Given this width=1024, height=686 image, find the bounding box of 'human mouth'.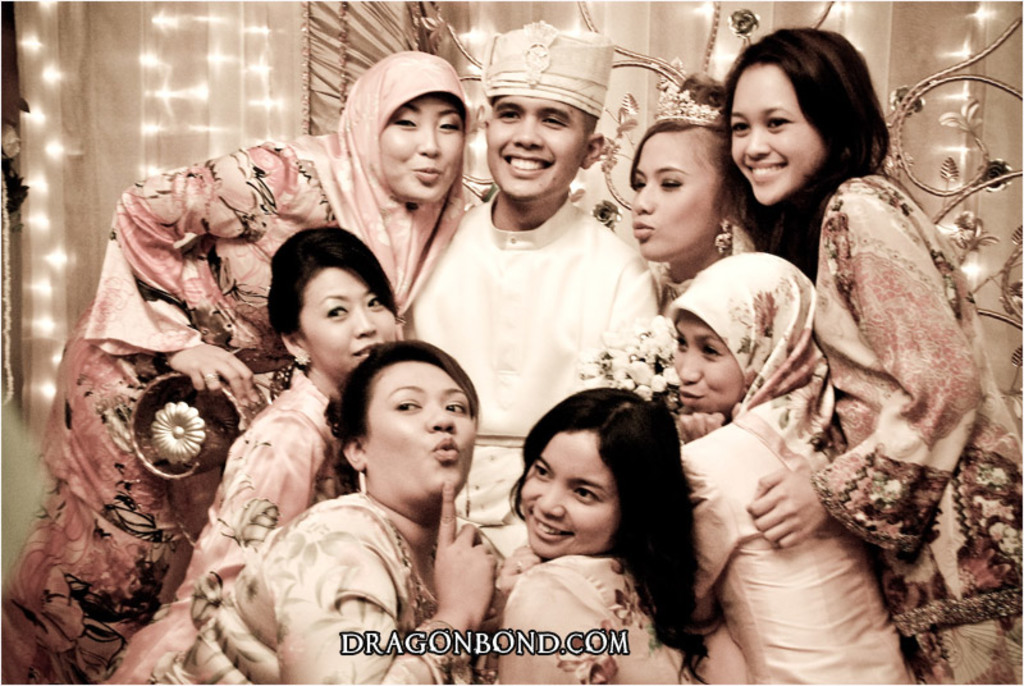
l=347, t=335, r=381, b=358.
